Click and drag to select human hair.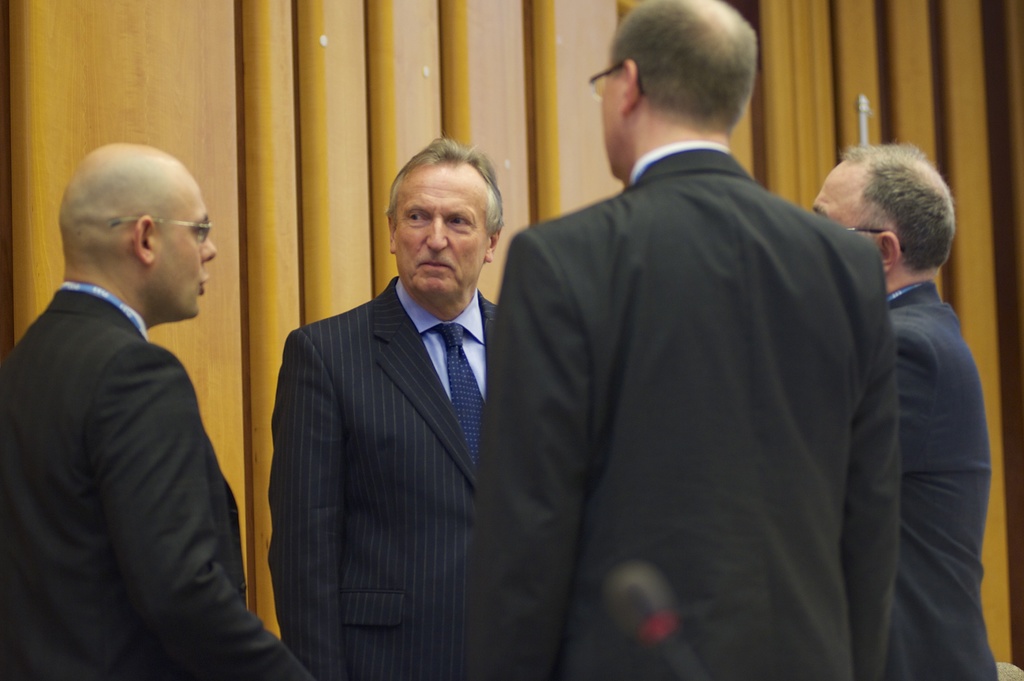
Selection: (831, 141, 956, 286).
